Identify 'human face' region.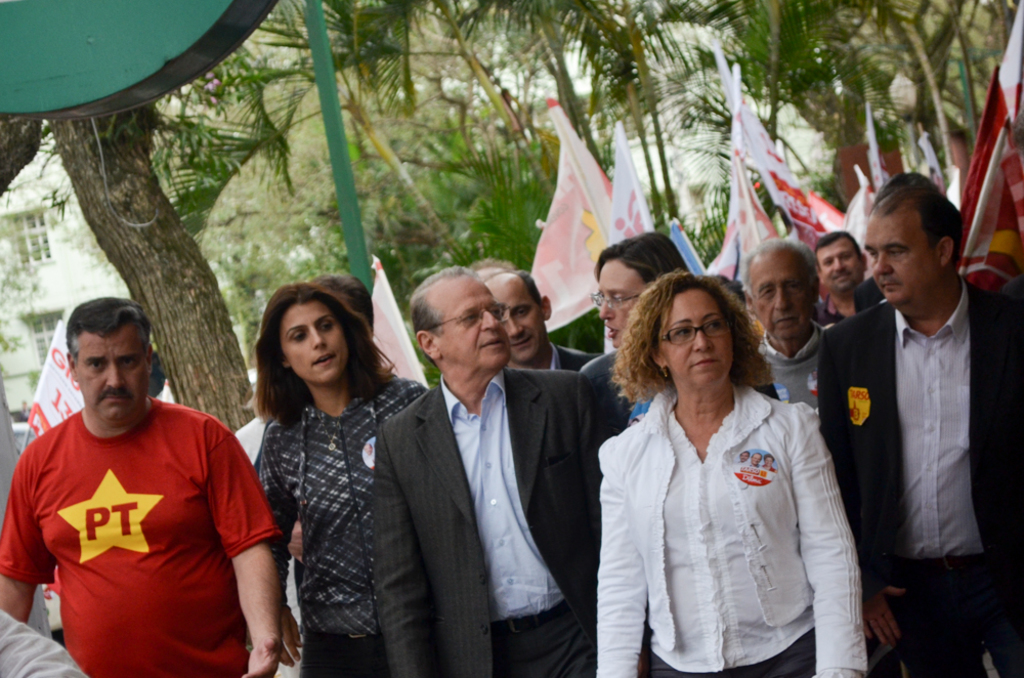
Region: rect(662, 294, 732, 386).
